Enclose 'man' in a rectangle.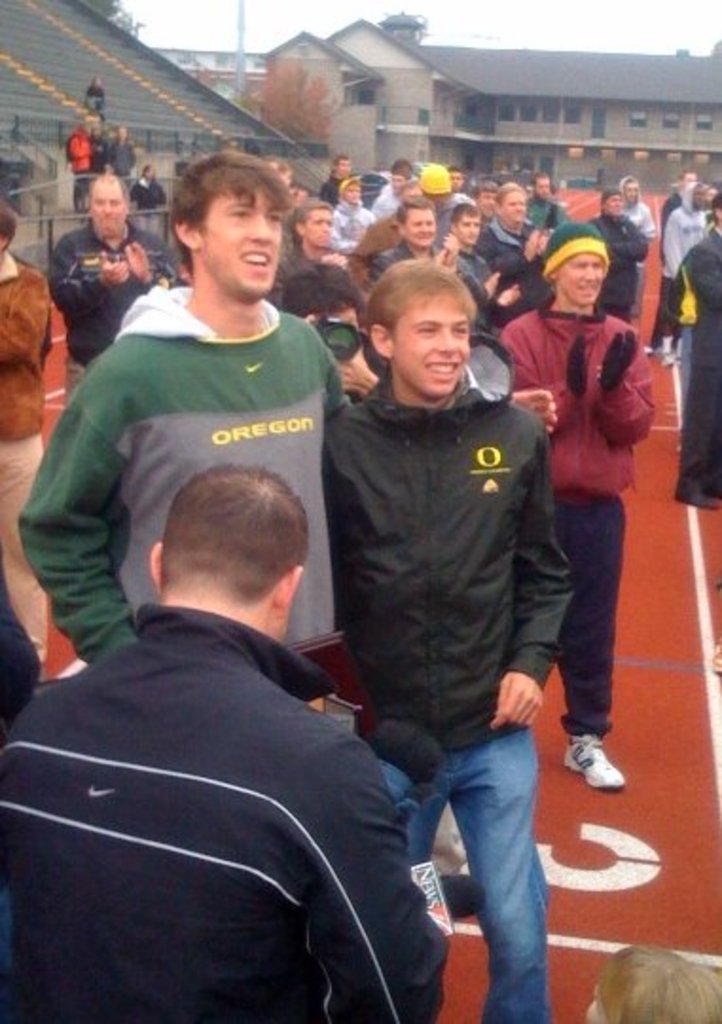
detection(474, 174, 540, 292).
